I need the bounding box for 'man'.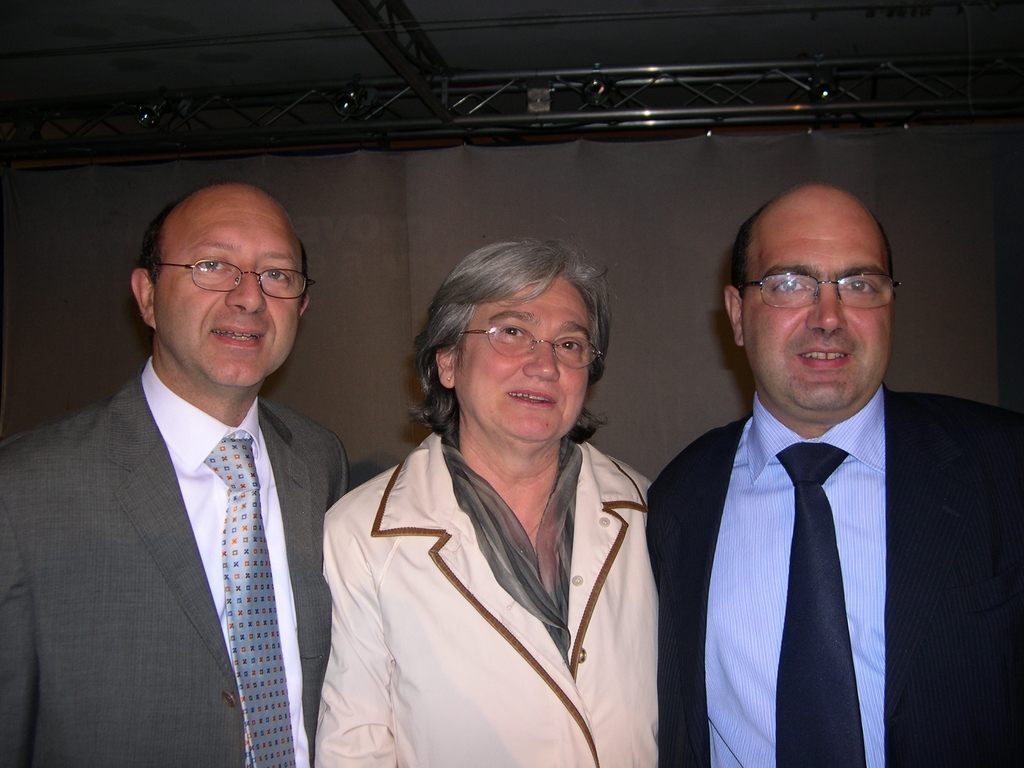
Here it is: locate(0, 176, 353, 767).
